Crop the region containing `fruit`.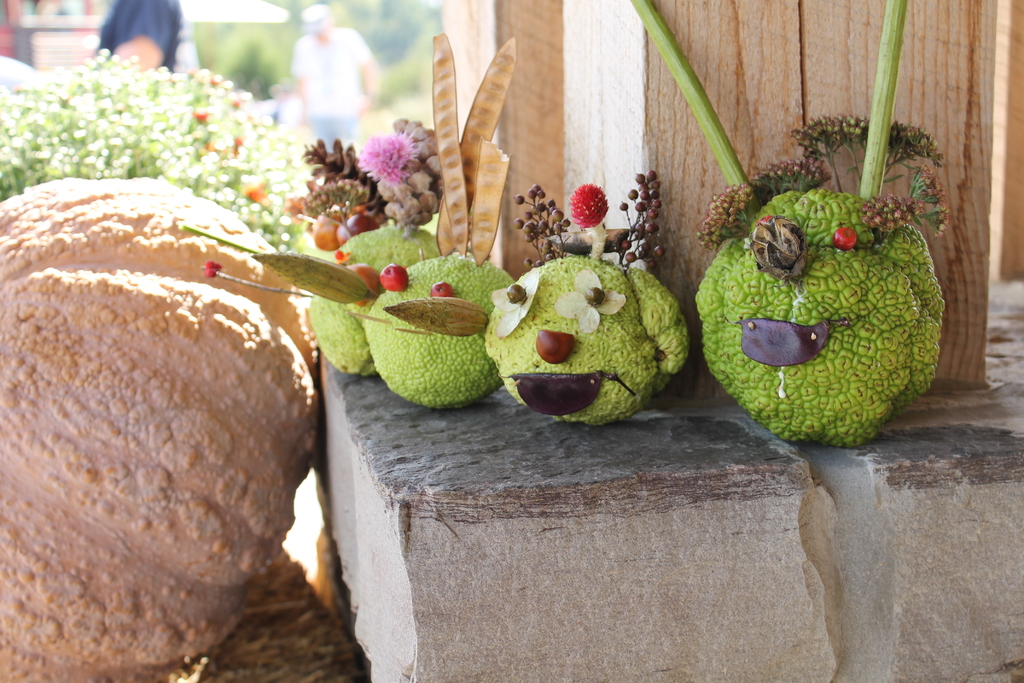
Crop region: {"left": 706, "top": 199, "right": 928, "bottom": 468}.
